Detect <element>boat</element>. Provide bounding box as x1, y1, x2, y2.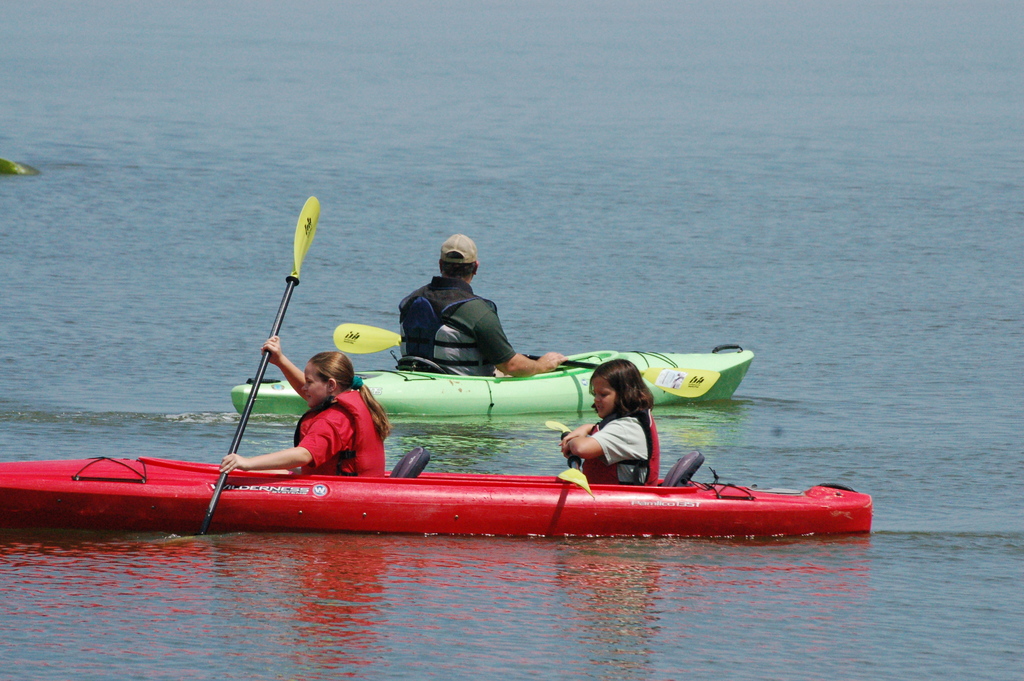
230, 346, 758, 411.
